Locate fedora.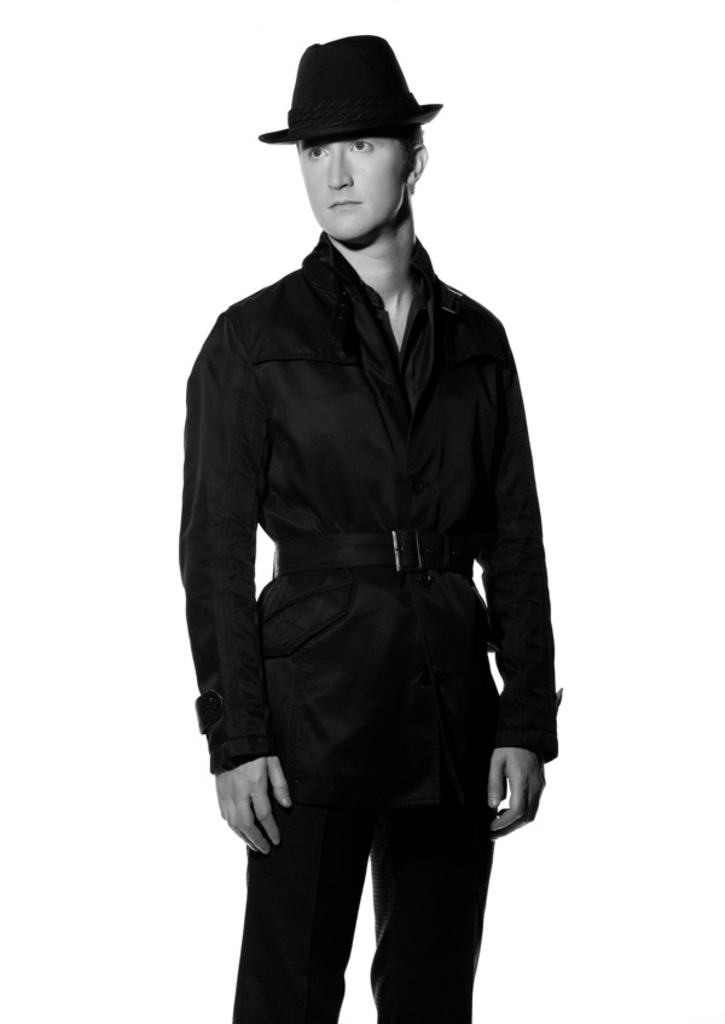
Bounding box: box(257, 33, 441, 144).
